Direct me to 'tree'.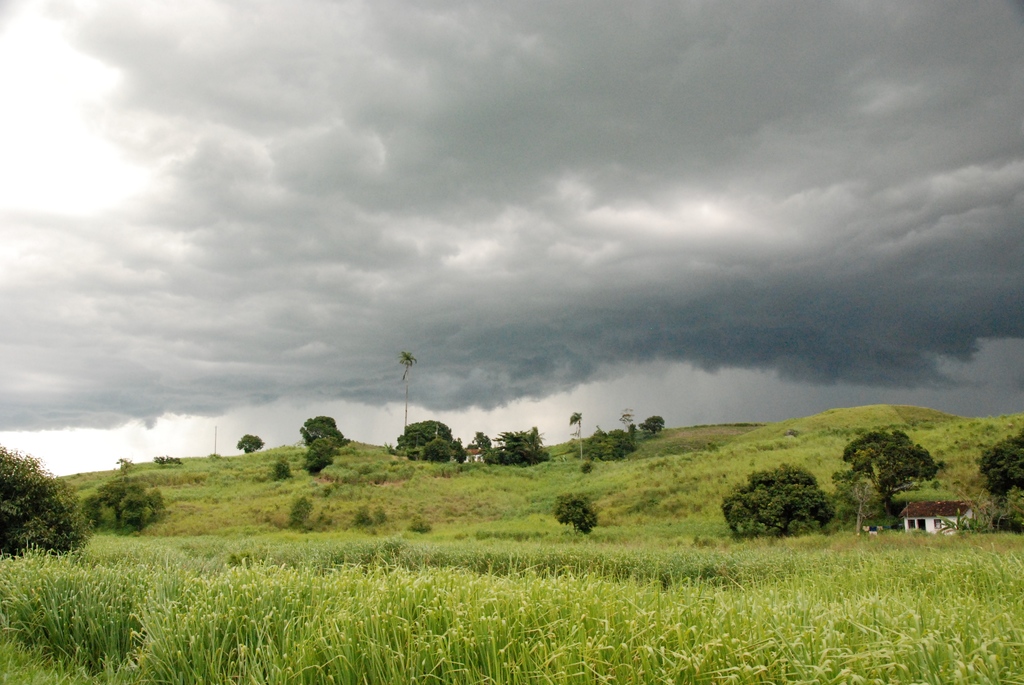
Direction: bbox=[976, 427, 1023, 497].
